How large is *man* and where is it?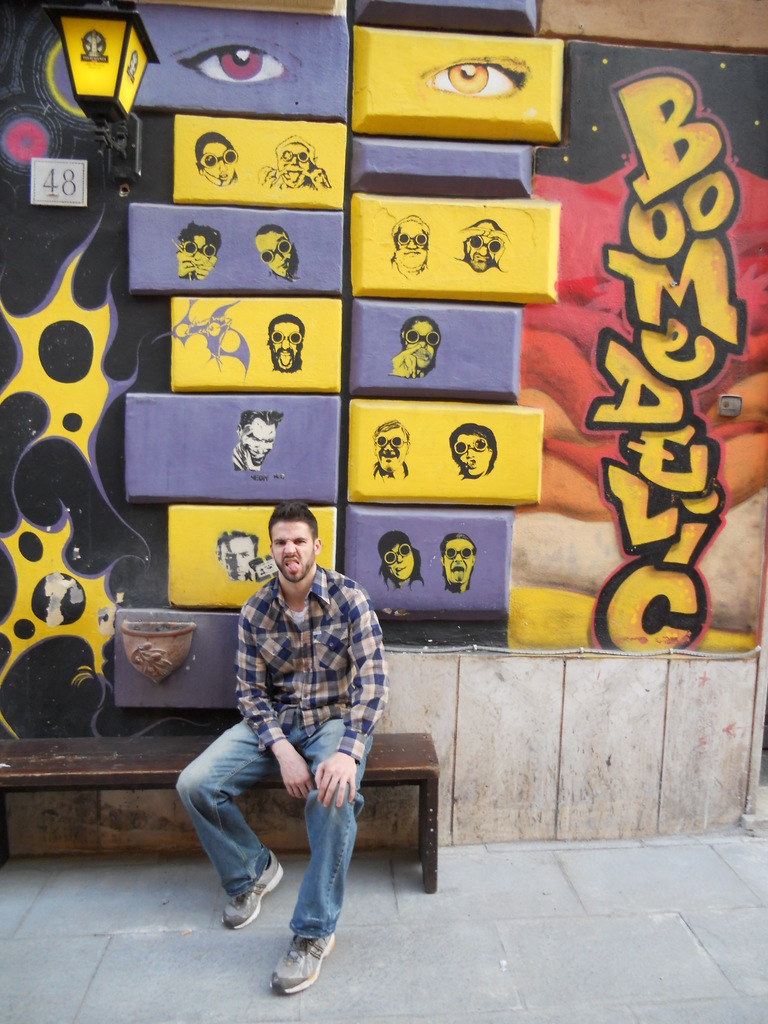
Bounding box: left=440, top=533, right=477, bottom=598.
